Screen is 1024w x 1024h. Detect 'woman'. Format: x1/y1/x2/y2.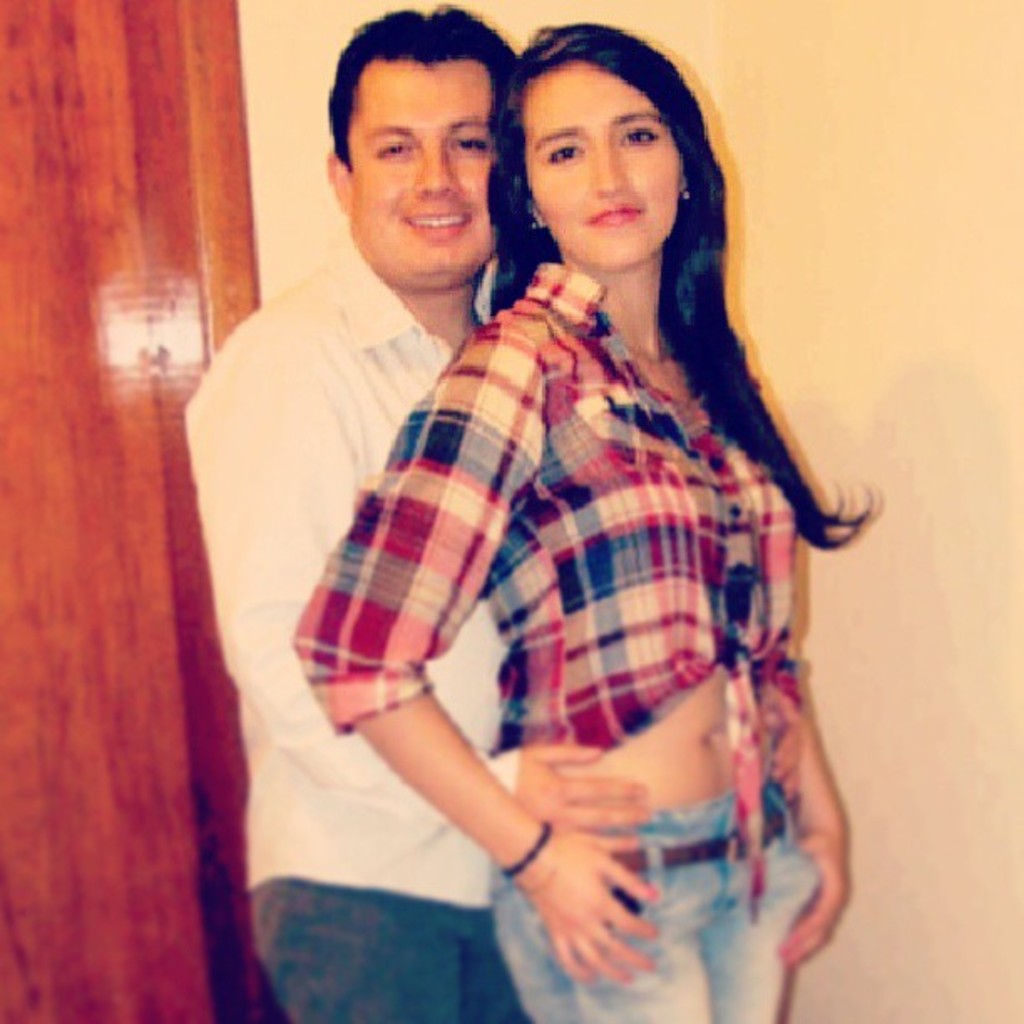
233/0/883/1023.
